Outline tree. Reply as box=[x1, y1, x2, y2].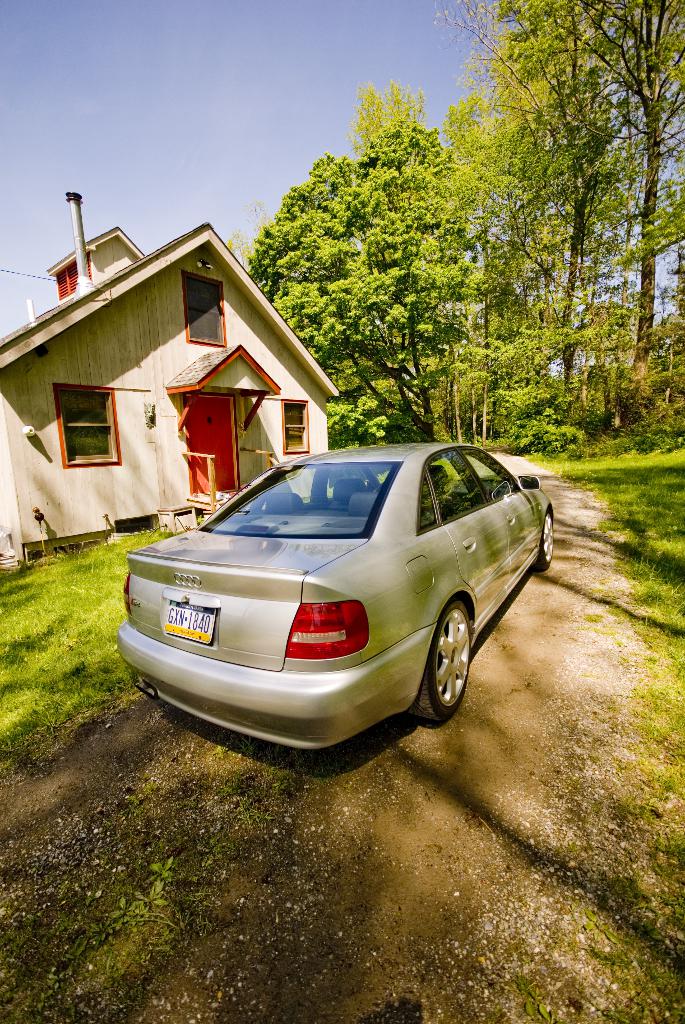
box=[478, 0, 637, 408].
